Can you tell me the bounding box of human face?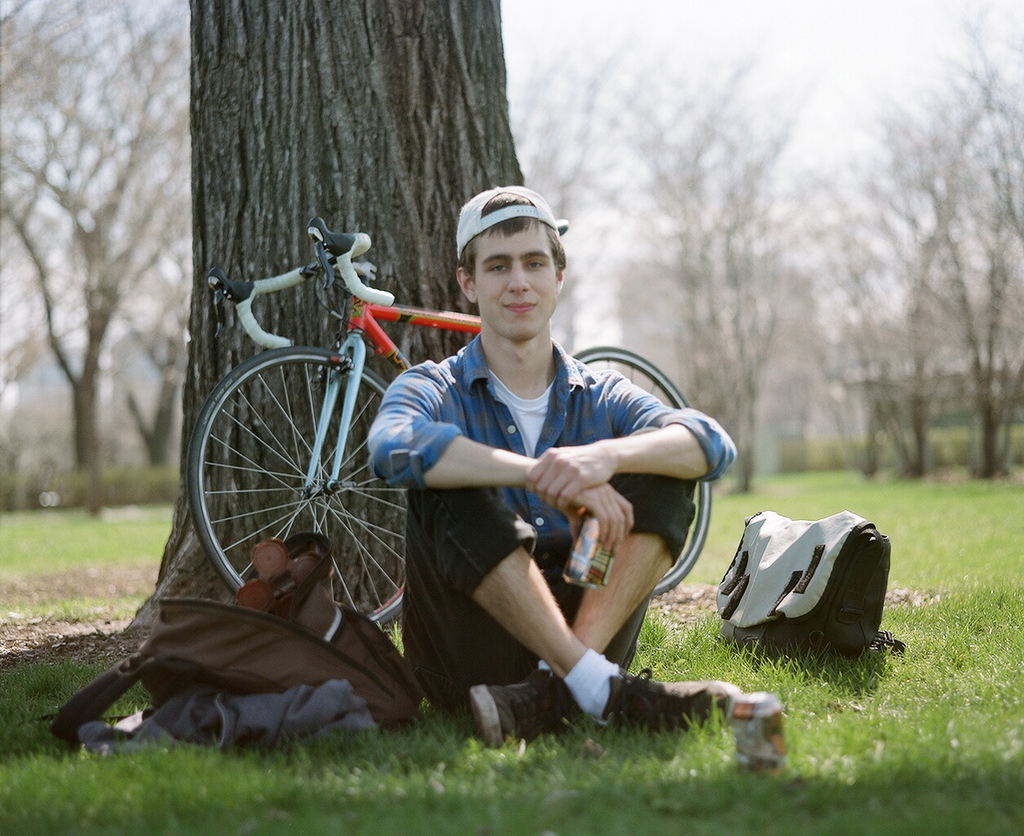
rect(473, 220, 560, 338).
